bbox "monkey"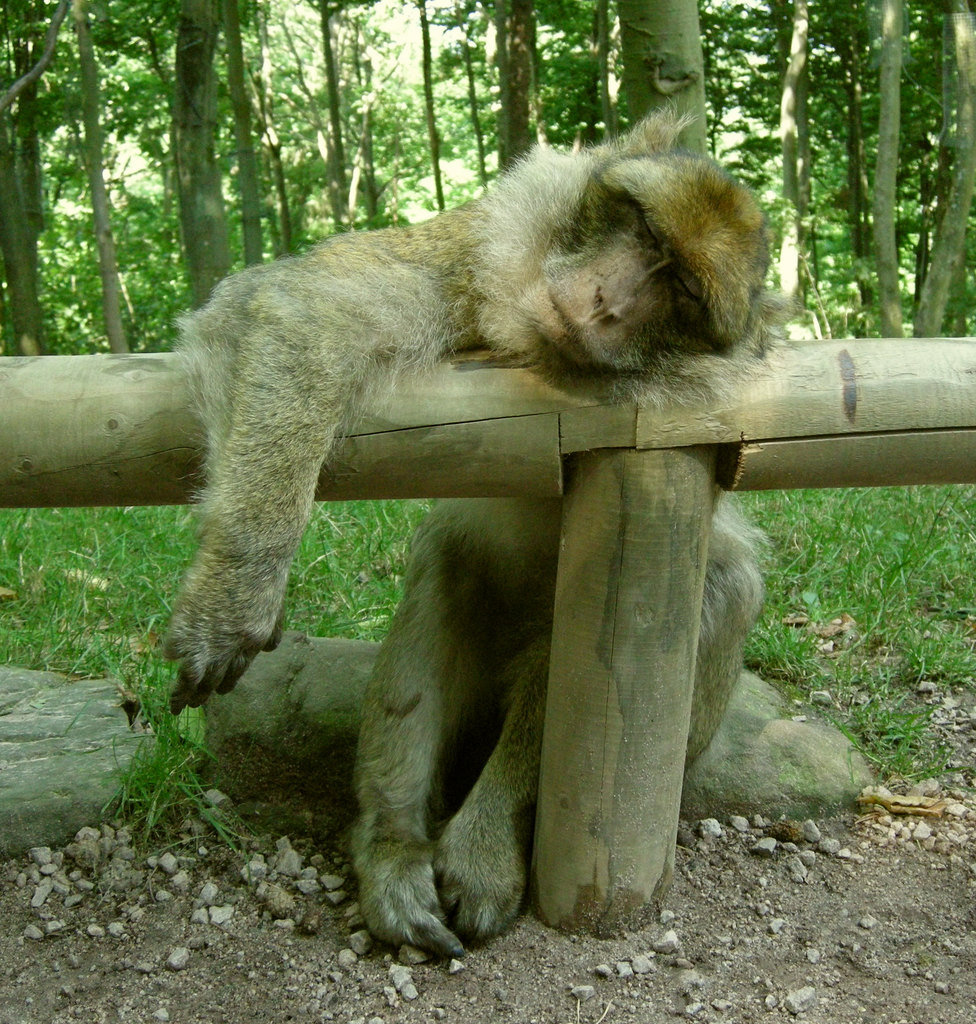
(x1=155, y1=85, x2=790, y2=958)
